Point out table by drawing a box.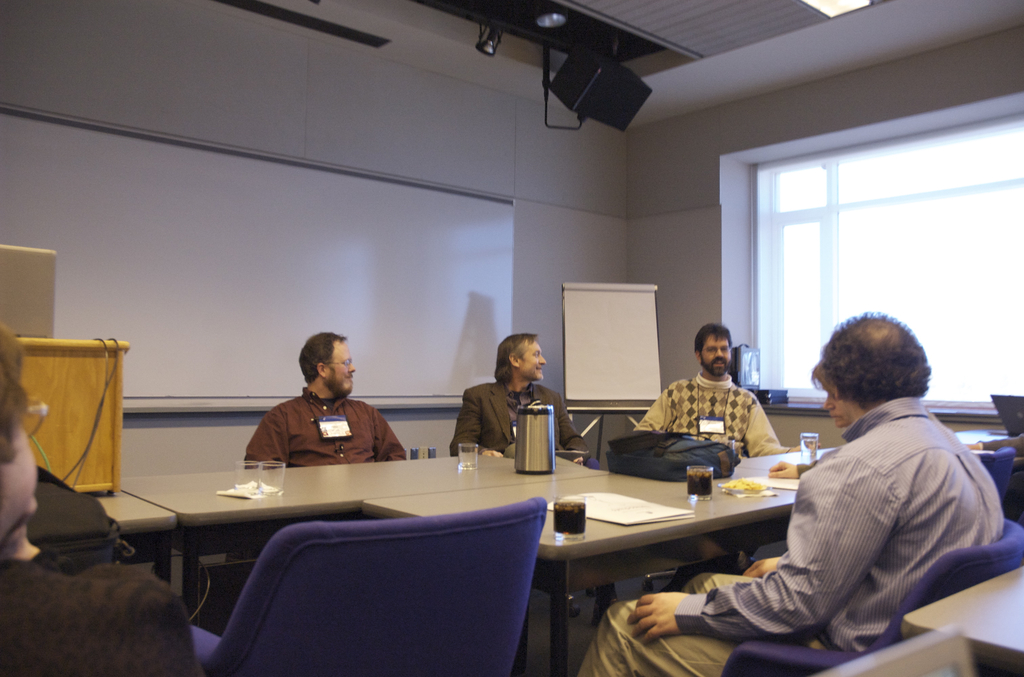
bbox=[36, 484, 181, 597].
